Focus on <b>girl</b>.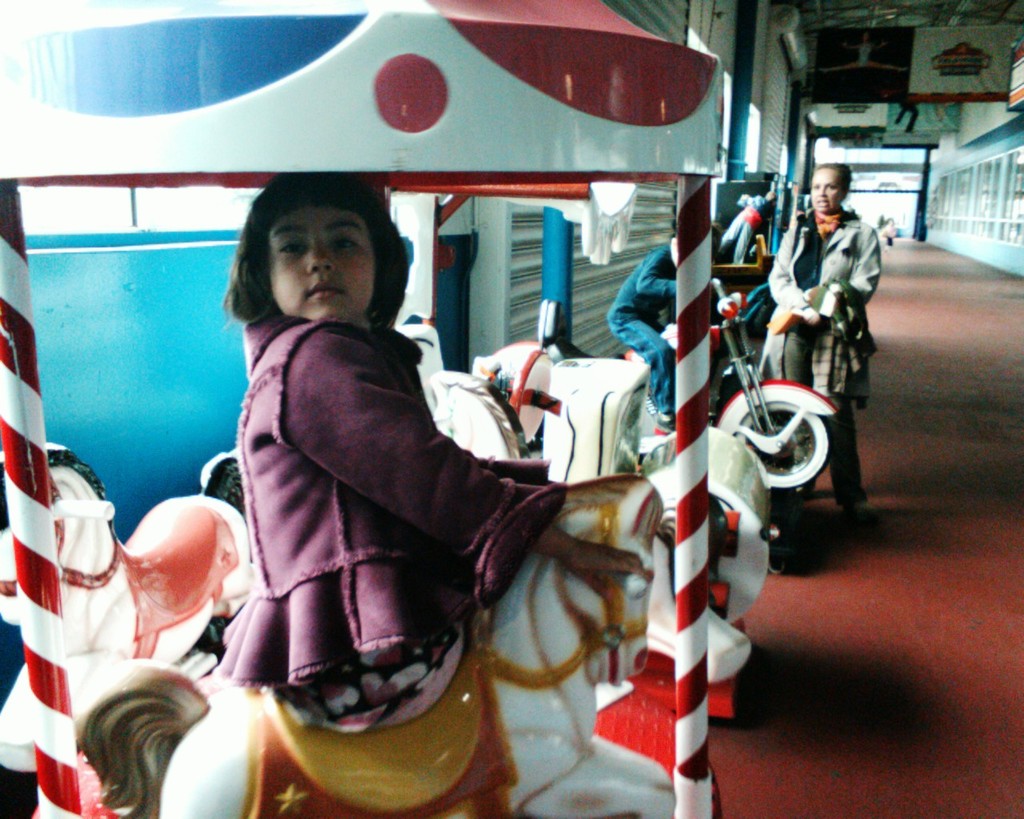
Focused at 210 174 652 683.
